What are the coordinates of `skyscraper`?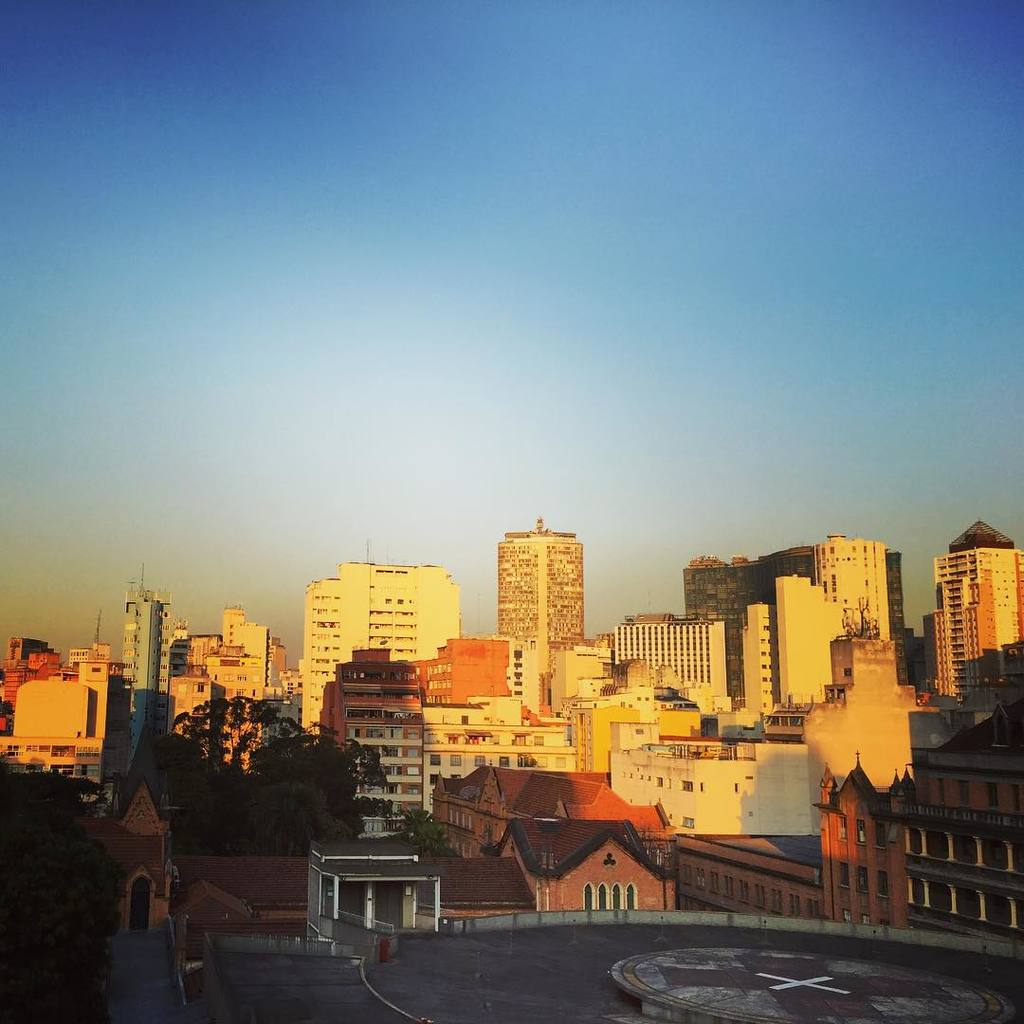
bbox=(490, 516, 588, 649).
